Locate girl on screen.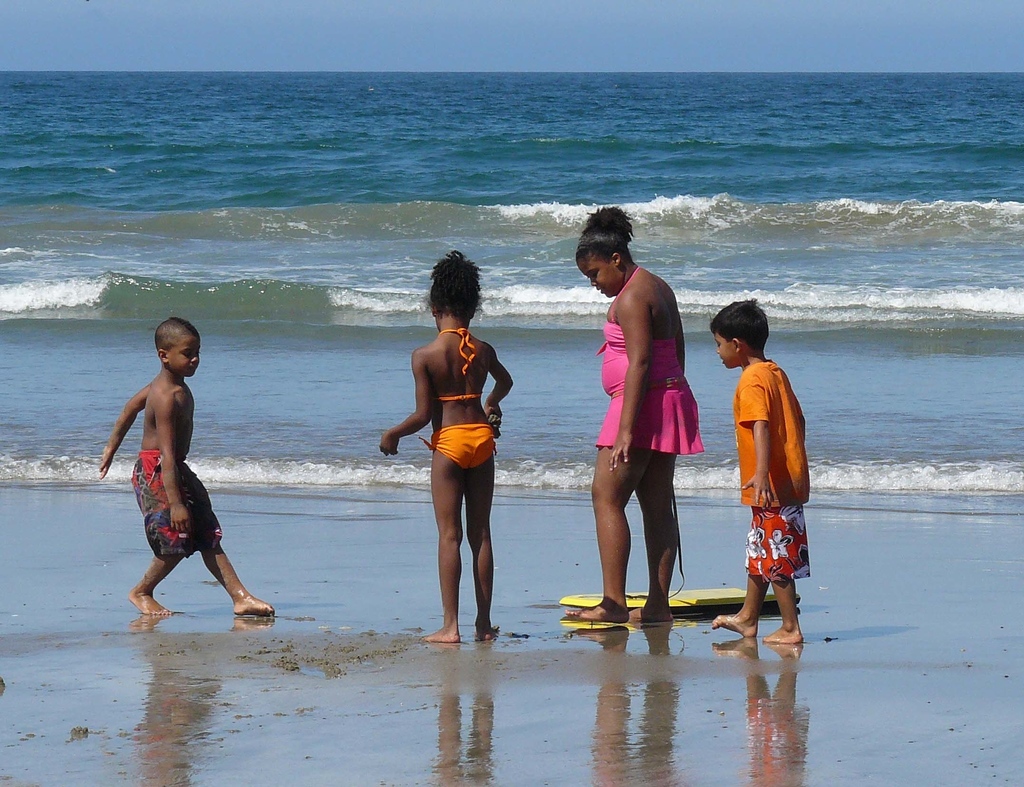
On screen at [left=566, top=210, right=703, bottom=623].
